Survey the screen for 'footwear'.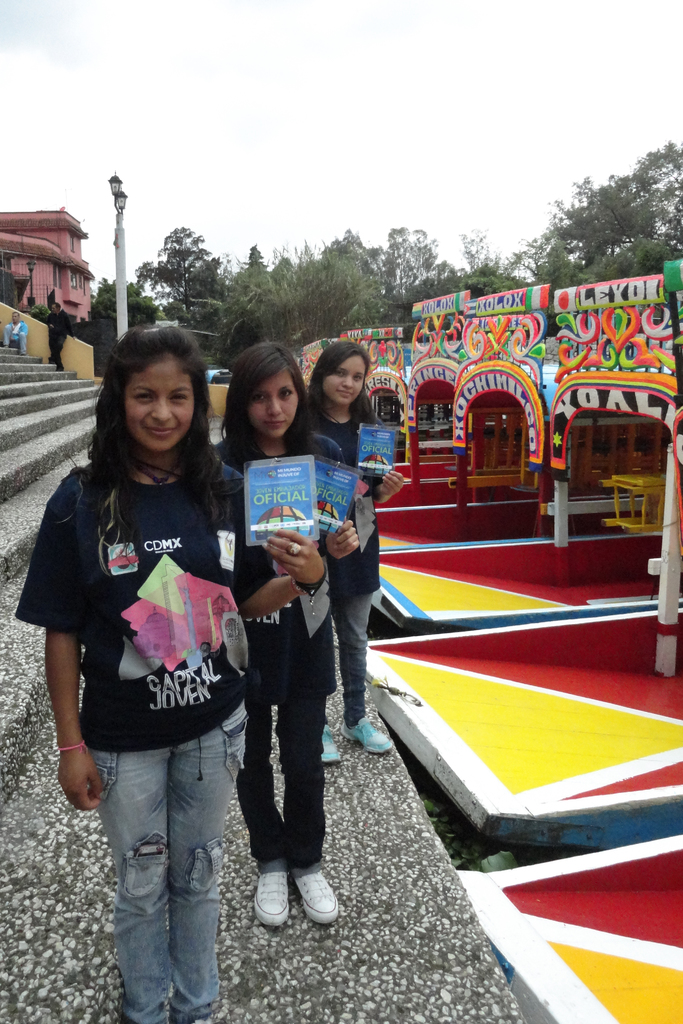
Survey found: bbox=(251, 870, 290, 935).
